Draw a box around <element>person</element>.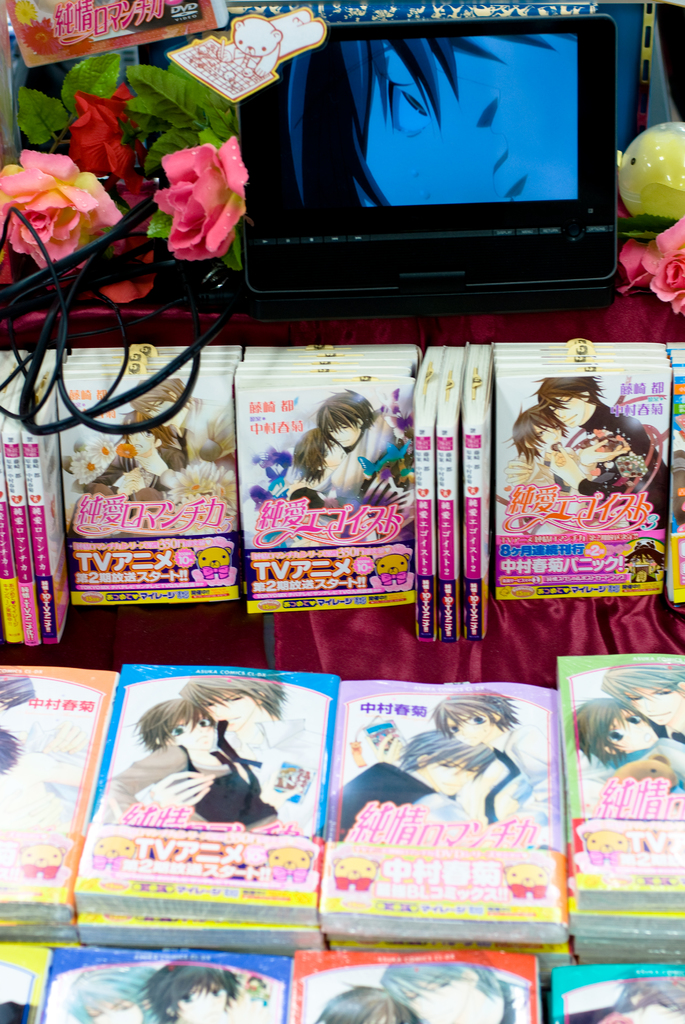
bbox=[79, 376, 219, 513].
